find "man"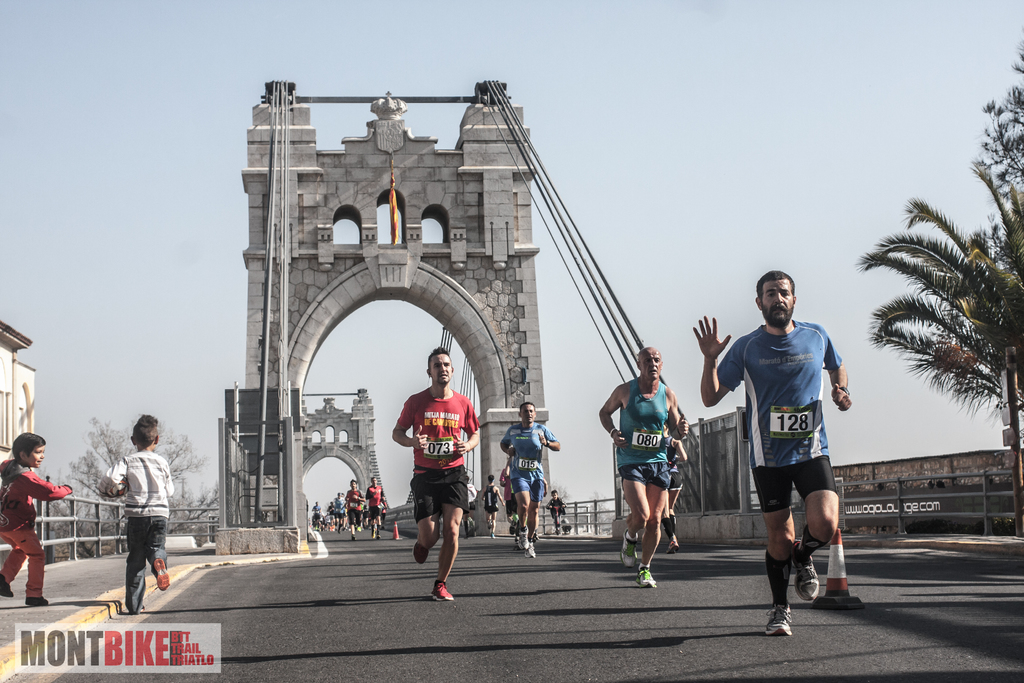
(left=388, top=344, right=479, bottom=595)
